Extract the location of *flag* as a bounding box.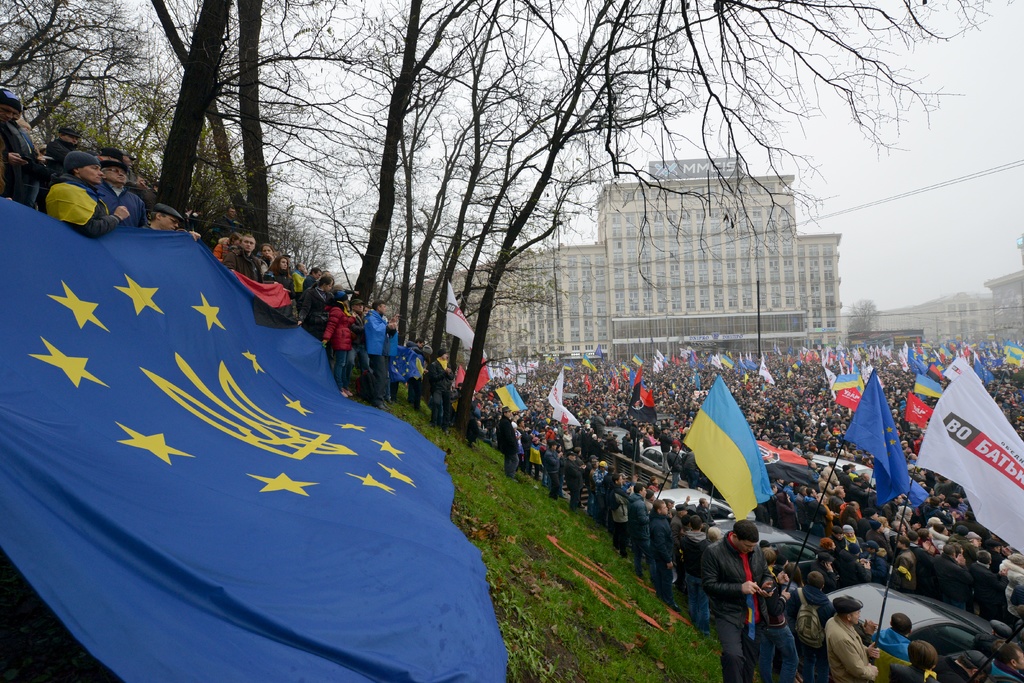
{"x1": 633, "y1": 384, "x2": 657, "y2": 415}.
